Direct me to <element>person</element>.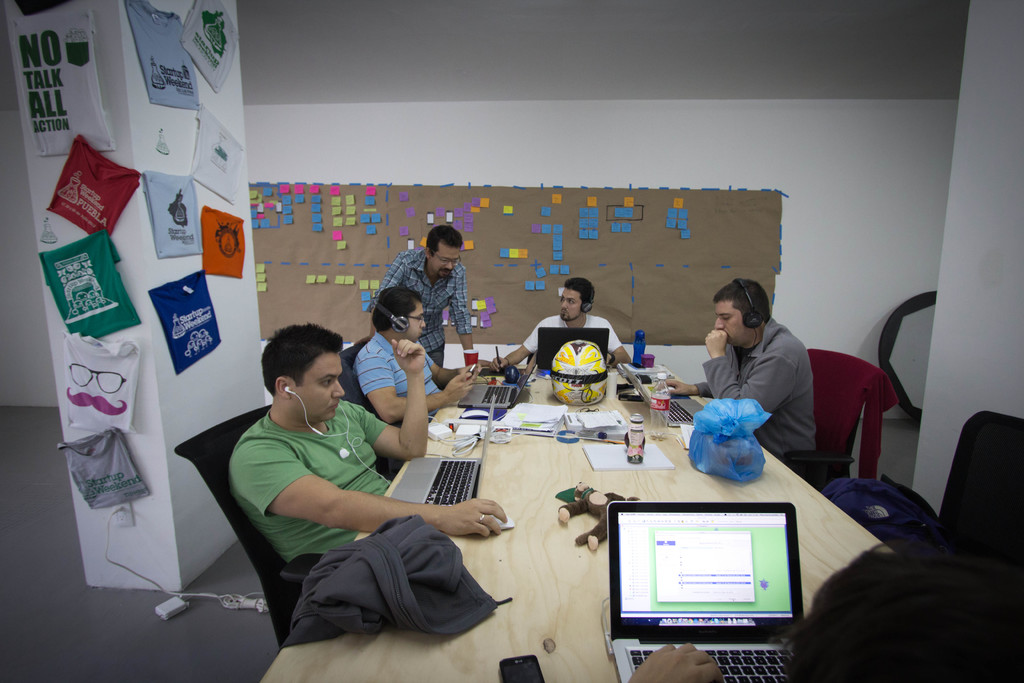
Direction: 692/274/825/481.
